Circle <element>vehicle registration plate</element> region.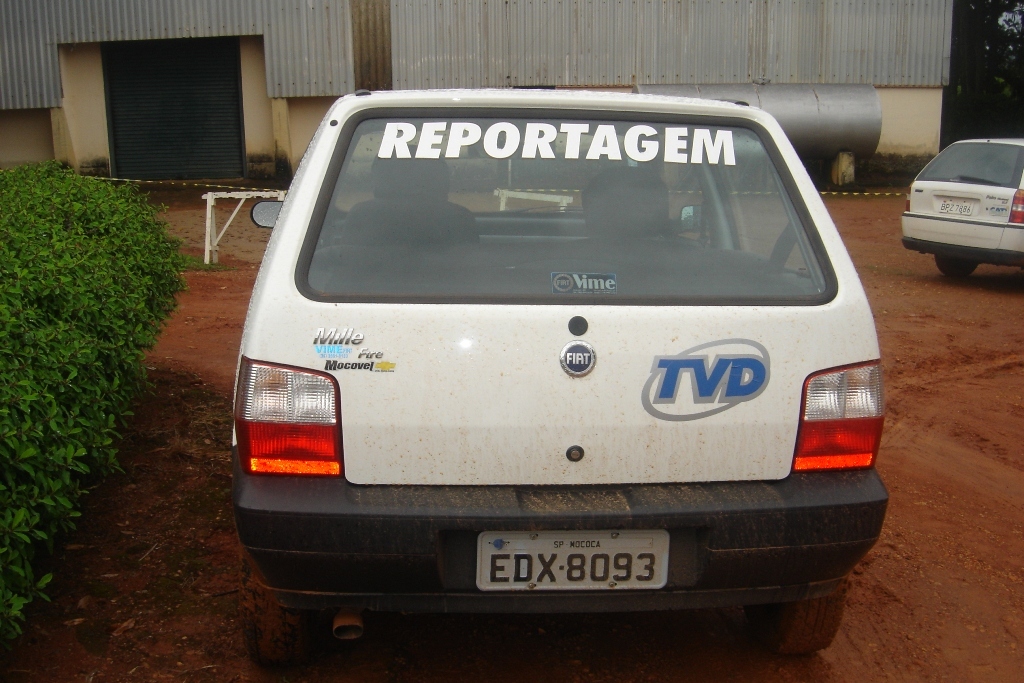
Region: <region>479, 530, 666, 589</region>.
